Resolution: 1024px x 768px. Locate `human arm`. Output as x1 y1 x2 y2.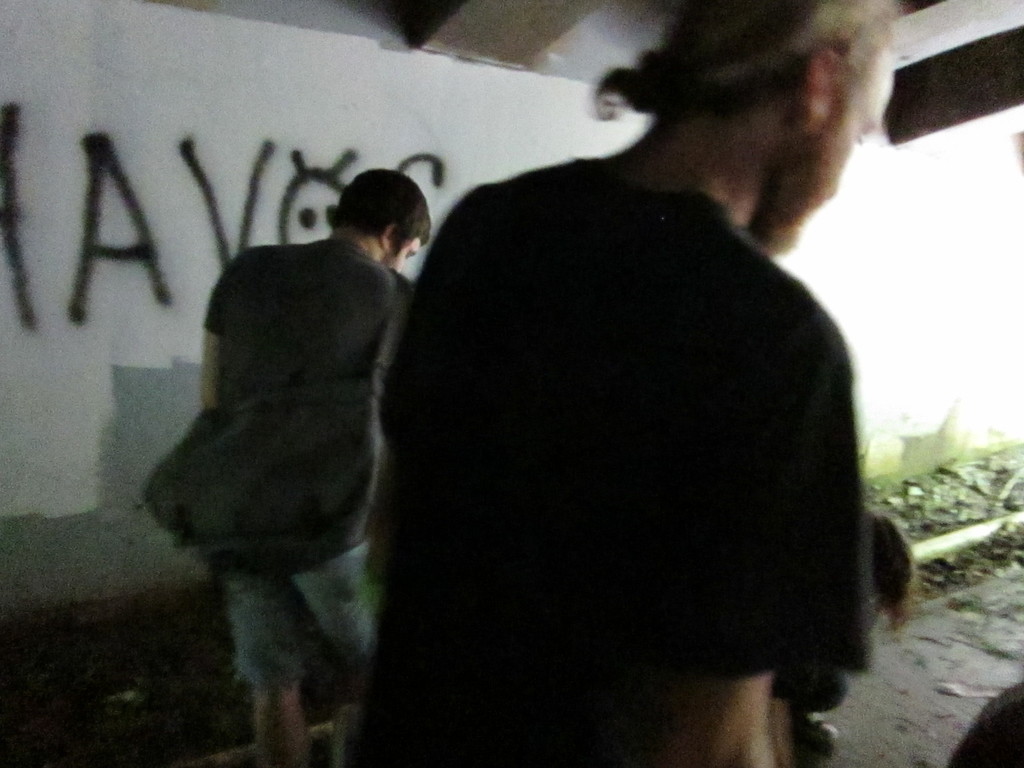
669 288 803 767.
